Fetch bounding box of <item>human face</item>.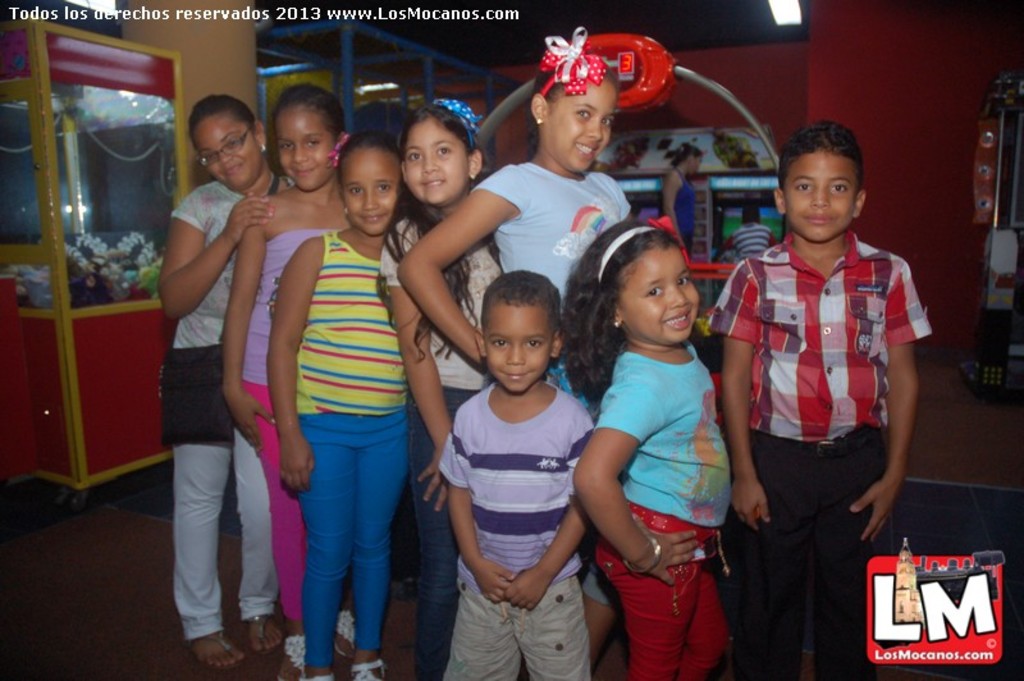
Bbox: [left=273, top=104, right=339, bottom=192].
